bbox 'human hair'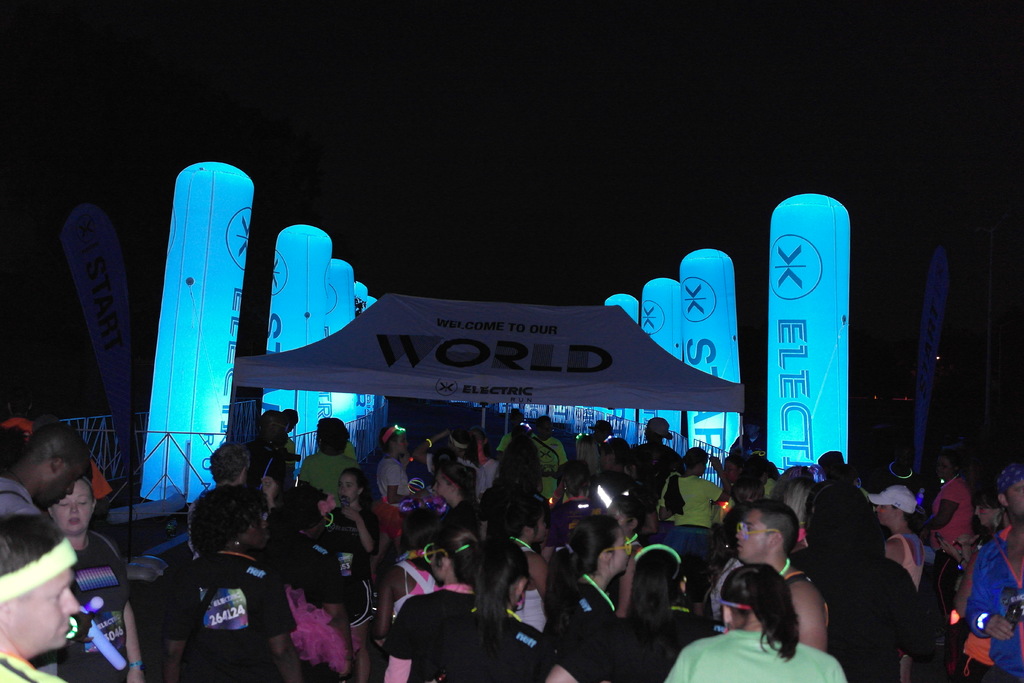
l=395, t=508, r=444, b=568
